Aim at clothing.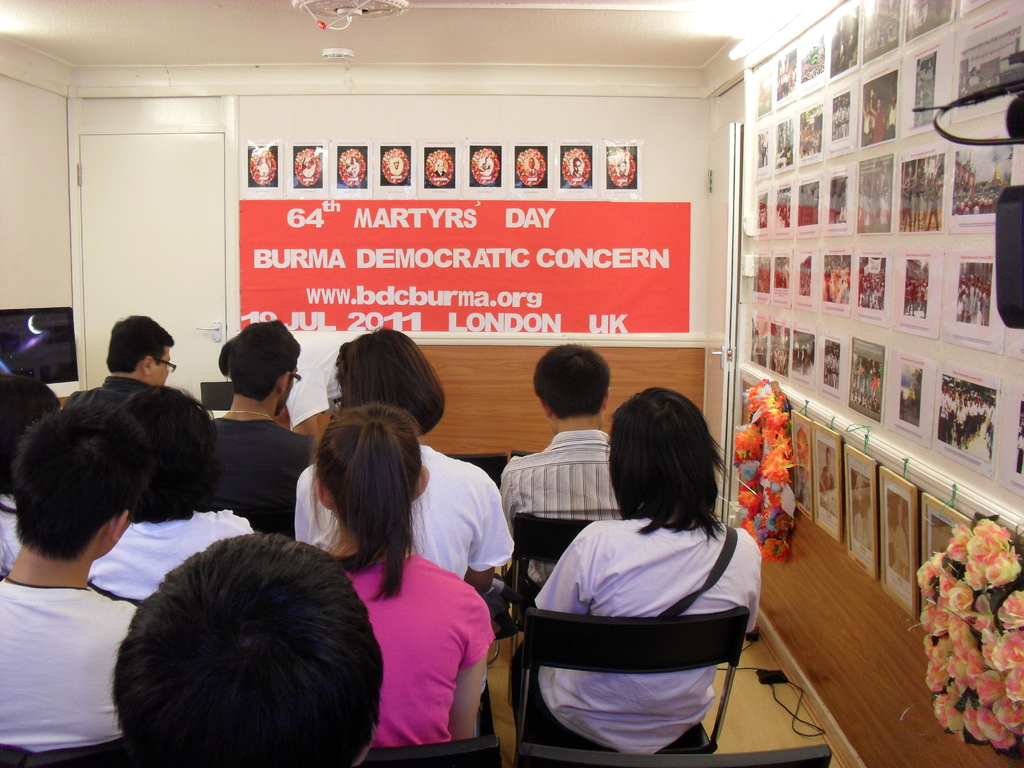
Aimed at box(817, 463, 840, 515).
